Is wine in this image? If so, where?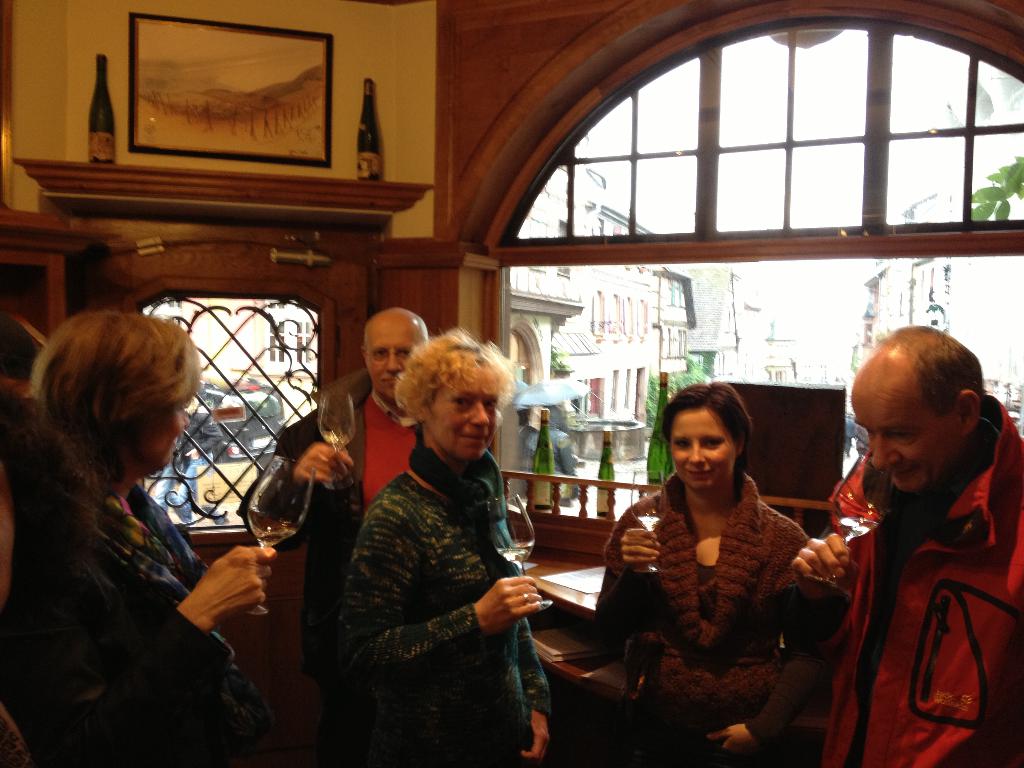
Yes, at x1=833 y1=516 x2=880 y2=539.
